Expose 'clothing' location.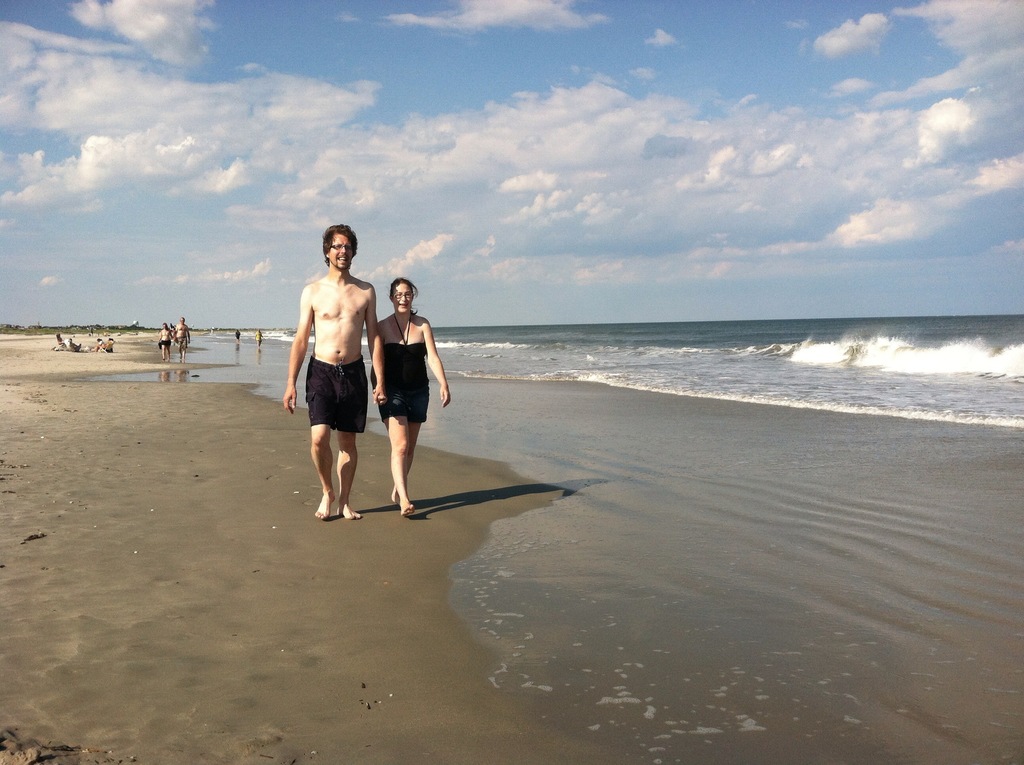
Exposed at x1=304 y1=358 x2=365 y2=435.
